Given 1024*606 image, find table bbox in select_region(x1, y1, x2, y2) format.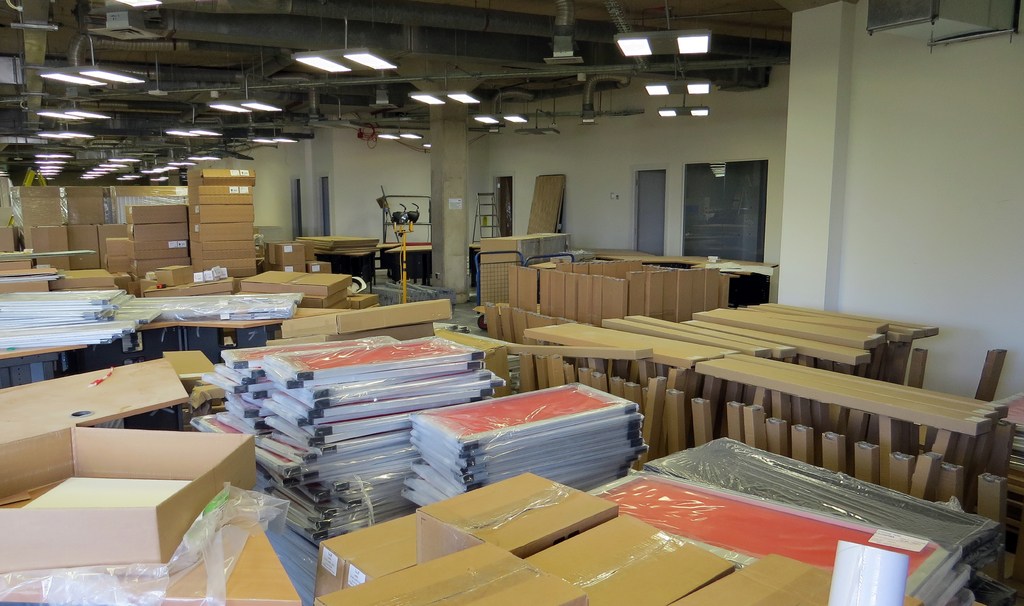
select_region(389, 244, 435, 283).
